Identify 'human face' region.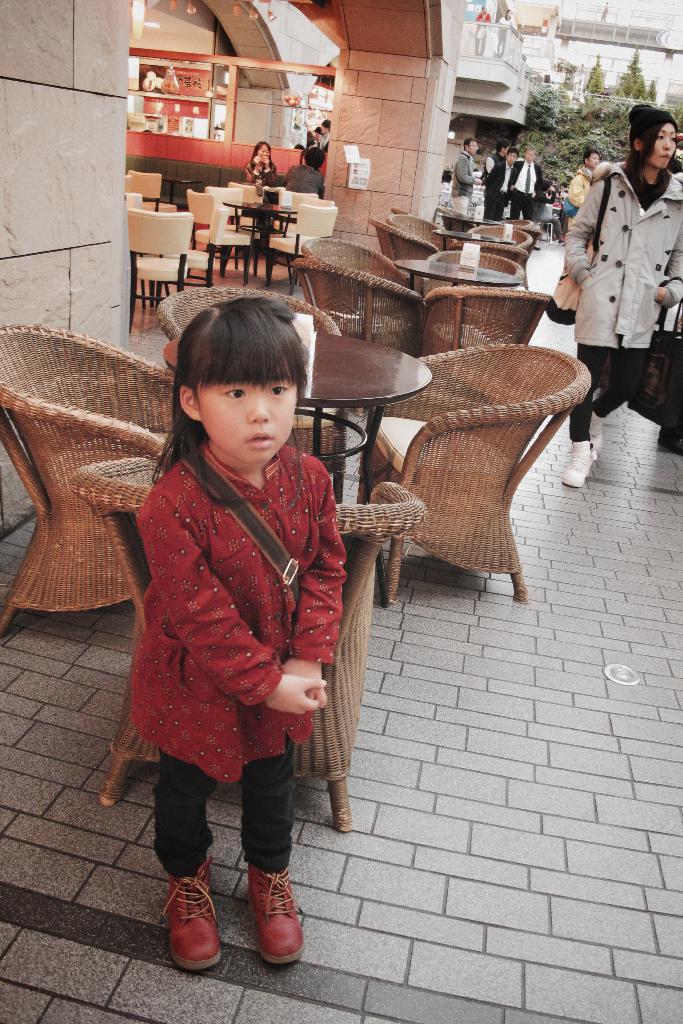
Region: BBox(589, 154, 597, 166).
